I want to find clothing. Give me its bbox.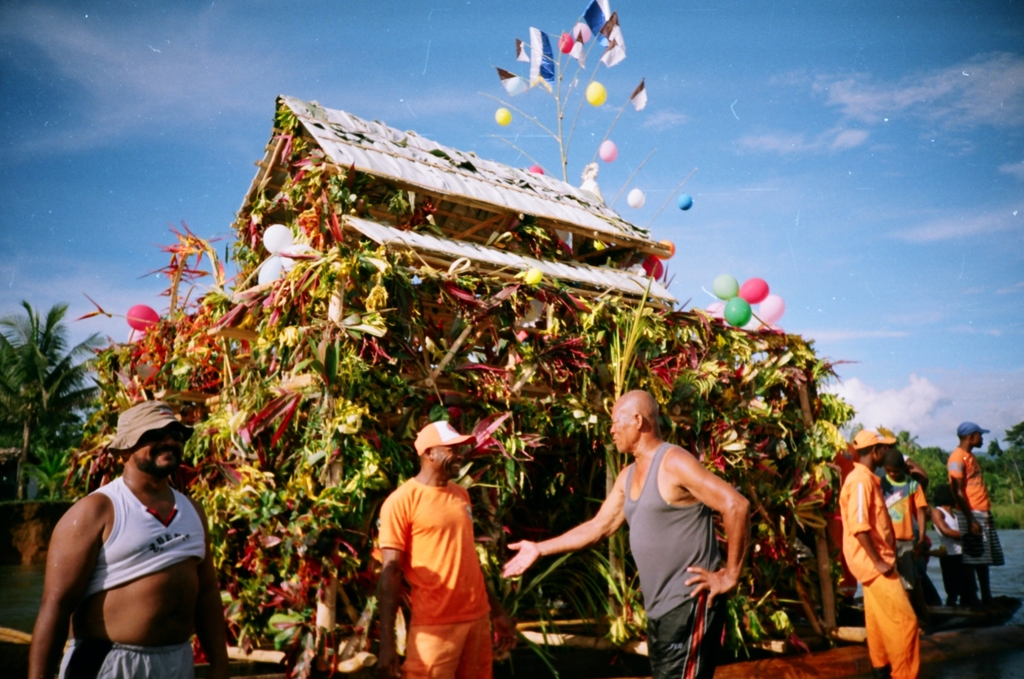
pyautogui.locateOnScreen(836, 464, 924, 668).
